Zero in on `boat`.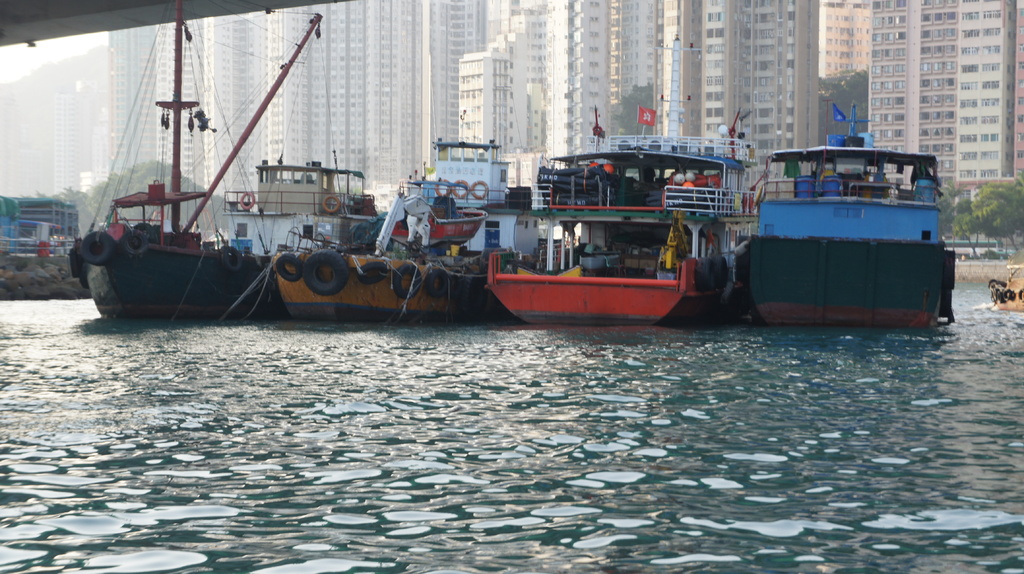
Zeroed in: (x1=986, y1=263, x2=1023, y2=314).
